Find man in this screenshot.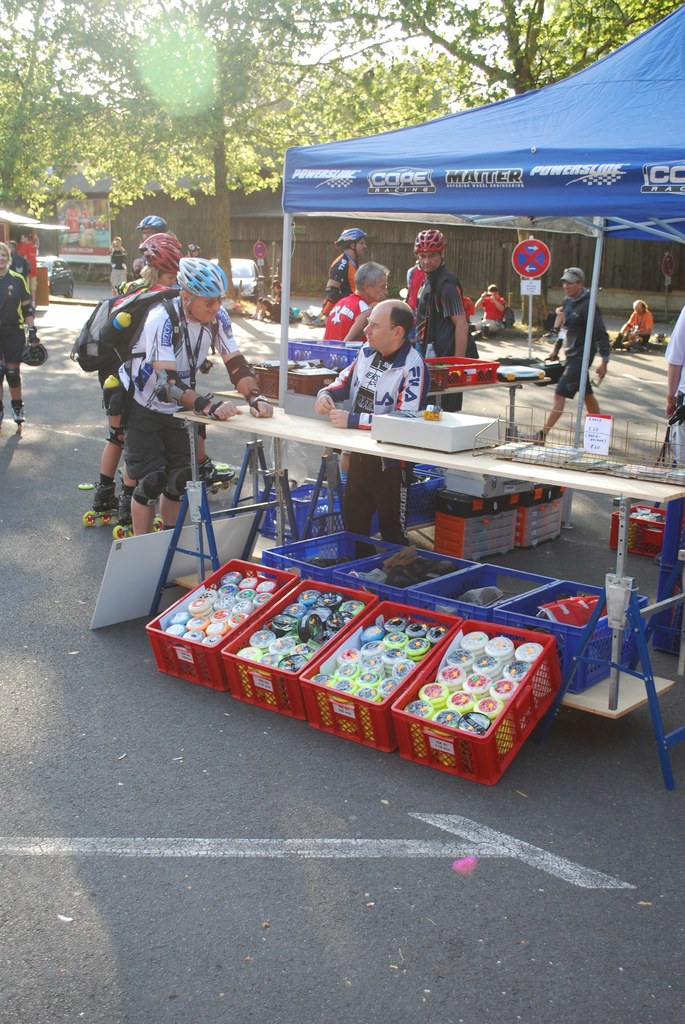
The bounding box for man is (left=411, top=227, right=477, bottom=407).
